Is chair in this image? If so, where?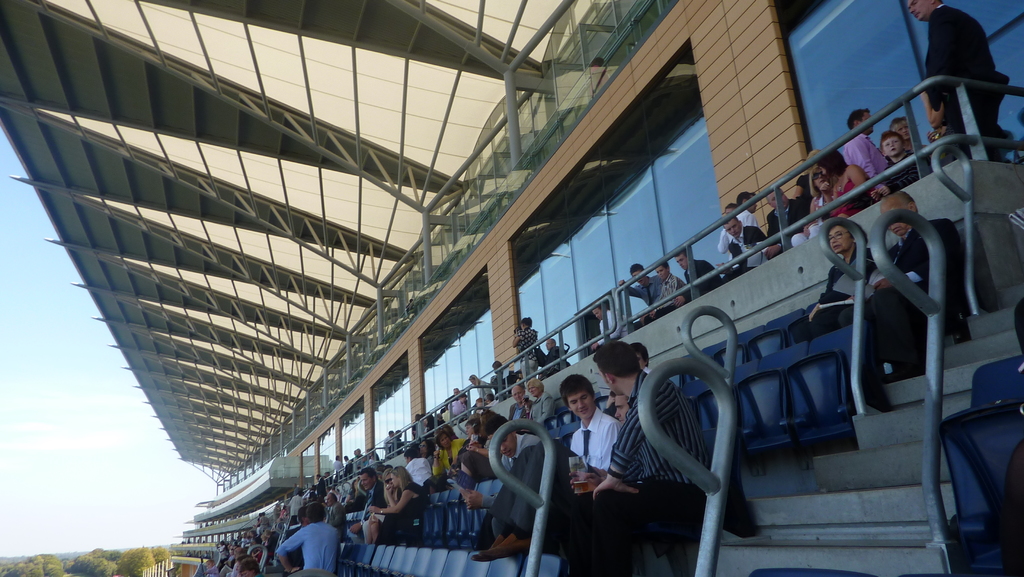
Yes, at 754 305 803 363.
